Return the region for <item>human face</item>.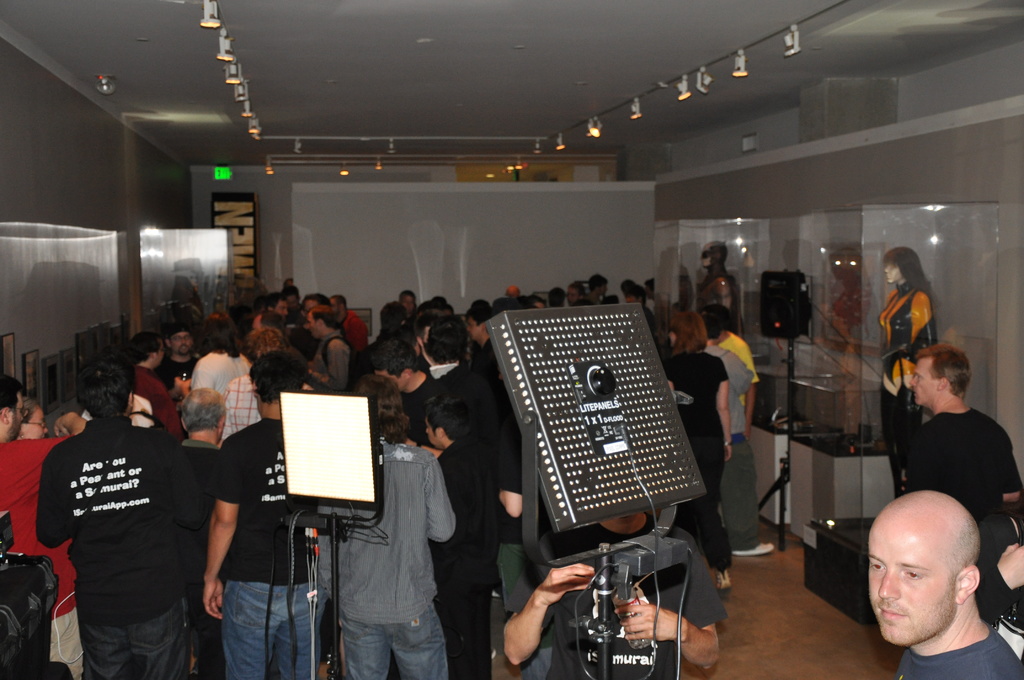
[x1=881, y1=263, x2=897, y2=282].
